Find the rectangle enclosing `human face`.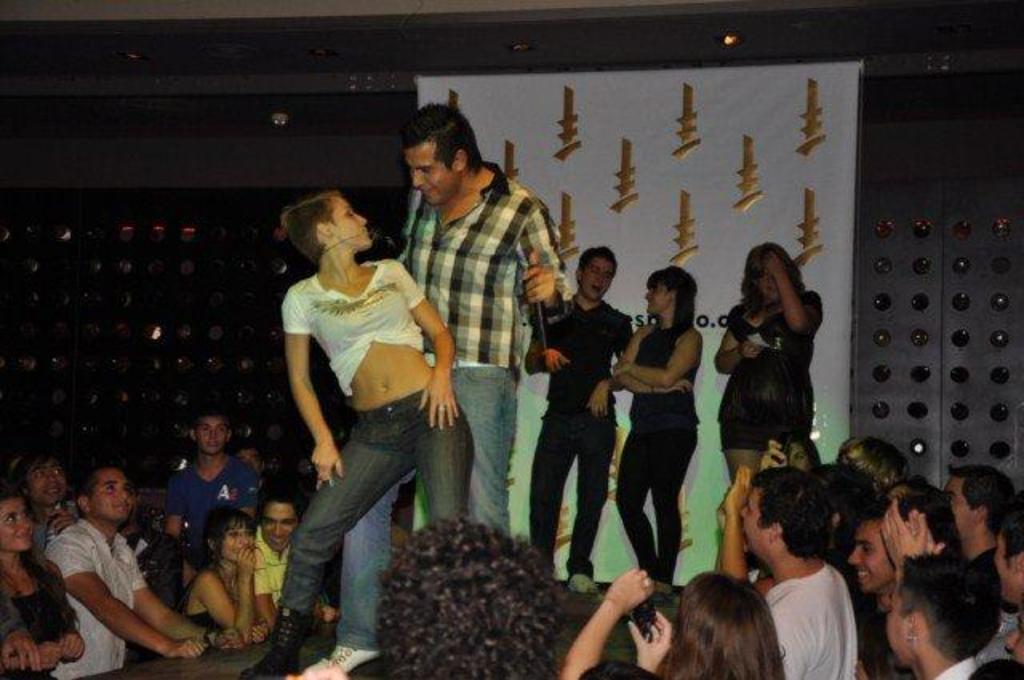
{"left": 950, "top": 472, "right": 979, "bottom": 547}.
